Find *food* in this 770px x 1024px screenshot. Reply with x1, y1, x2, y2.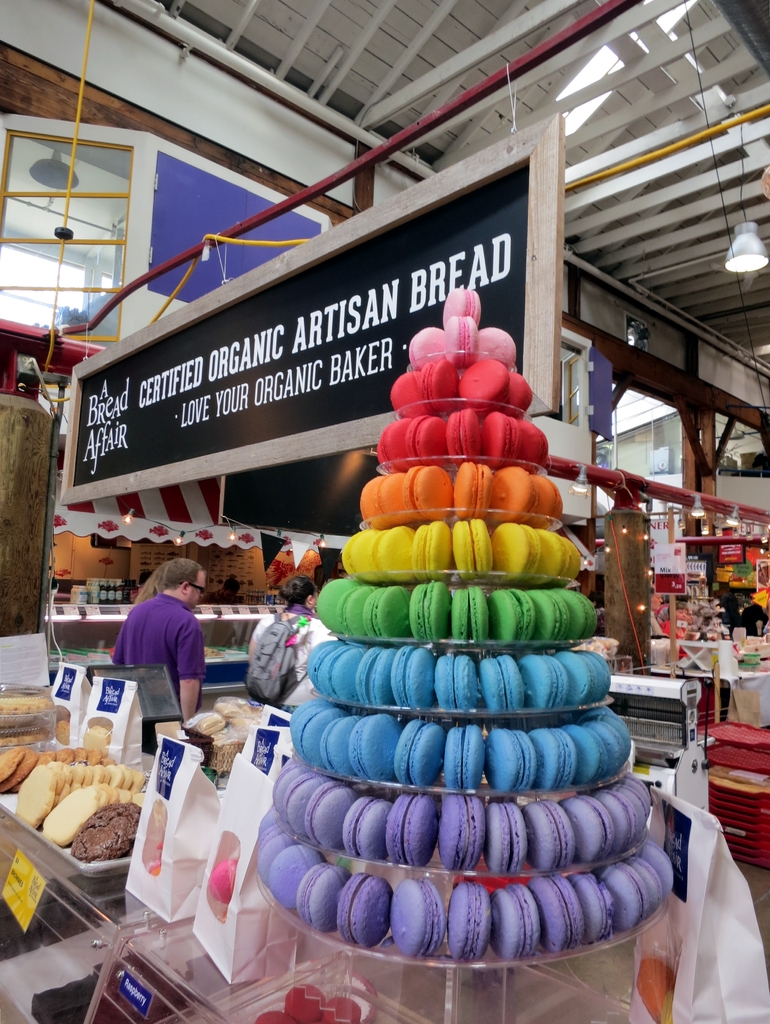
598, 790, 637, 855.
